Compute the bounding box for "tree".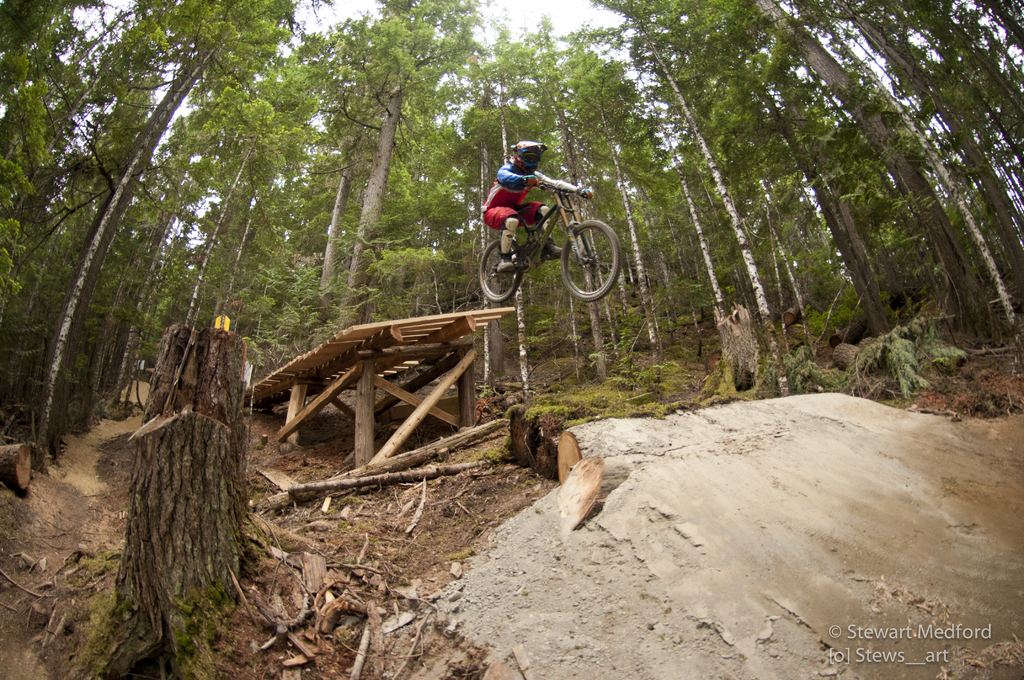
bbox=(155, 45, 329, 358).
